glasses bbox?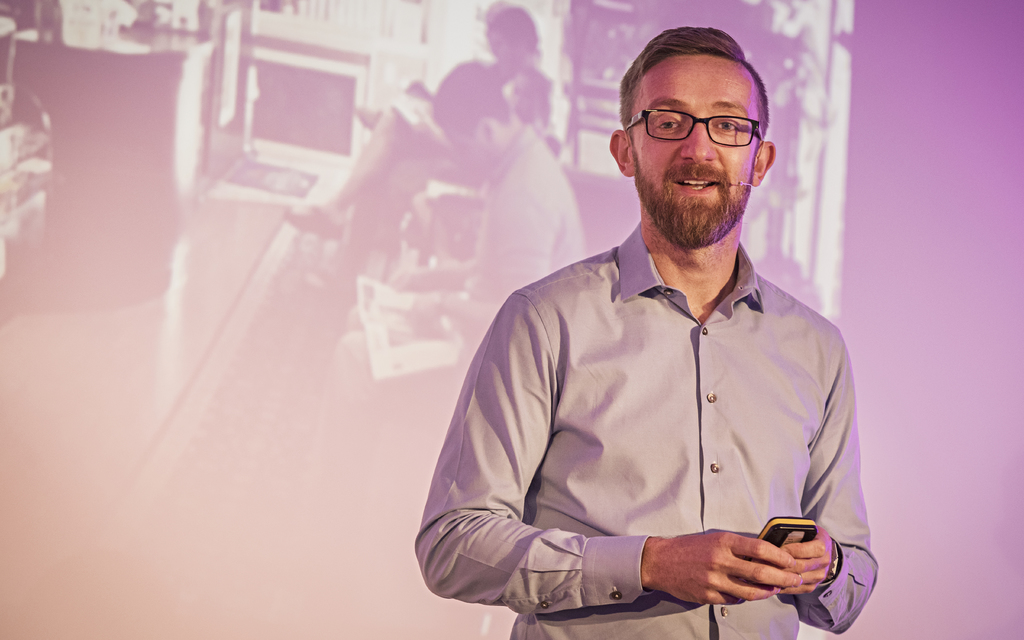
x1=634 y1=103 x2=771 y2=148
